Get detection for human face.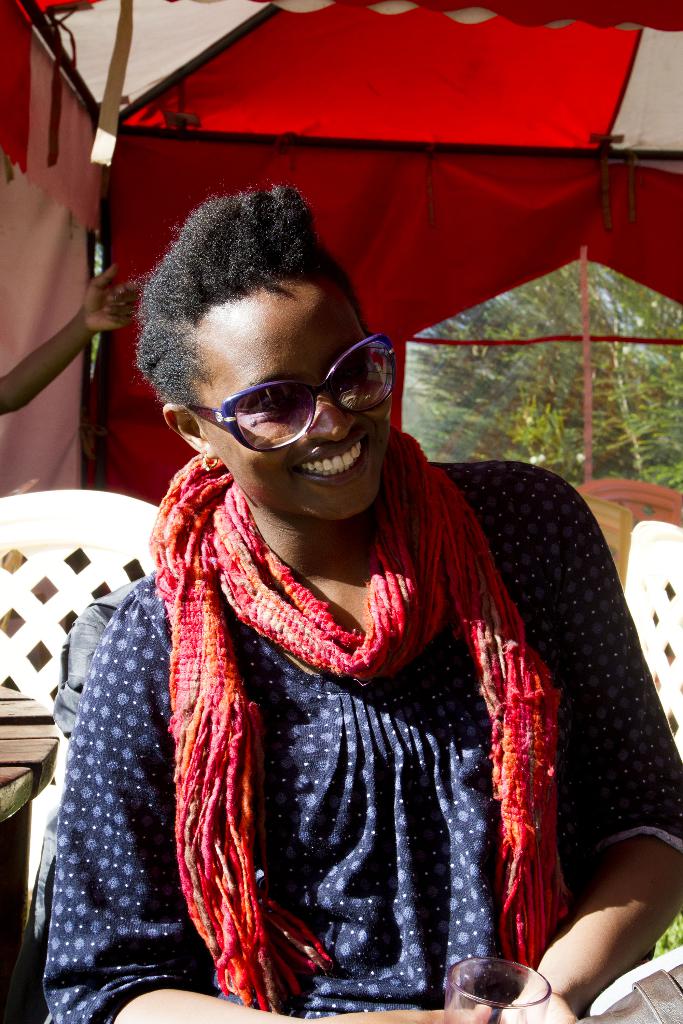
Detection: 192/281/391/519.
